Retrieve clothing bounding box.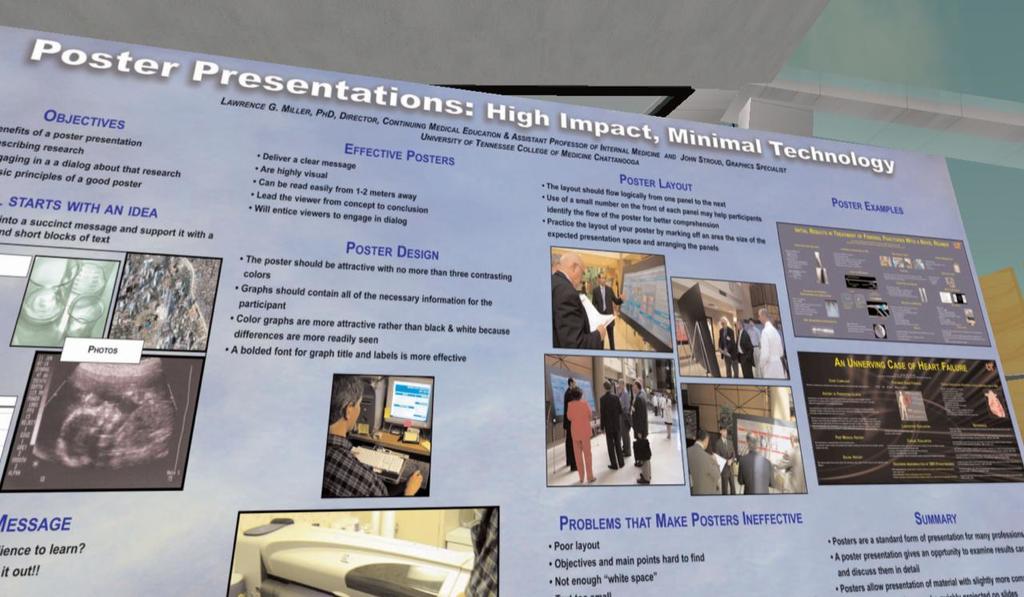
Bounding box: left=757, top=319, right=789, bottom=382.
